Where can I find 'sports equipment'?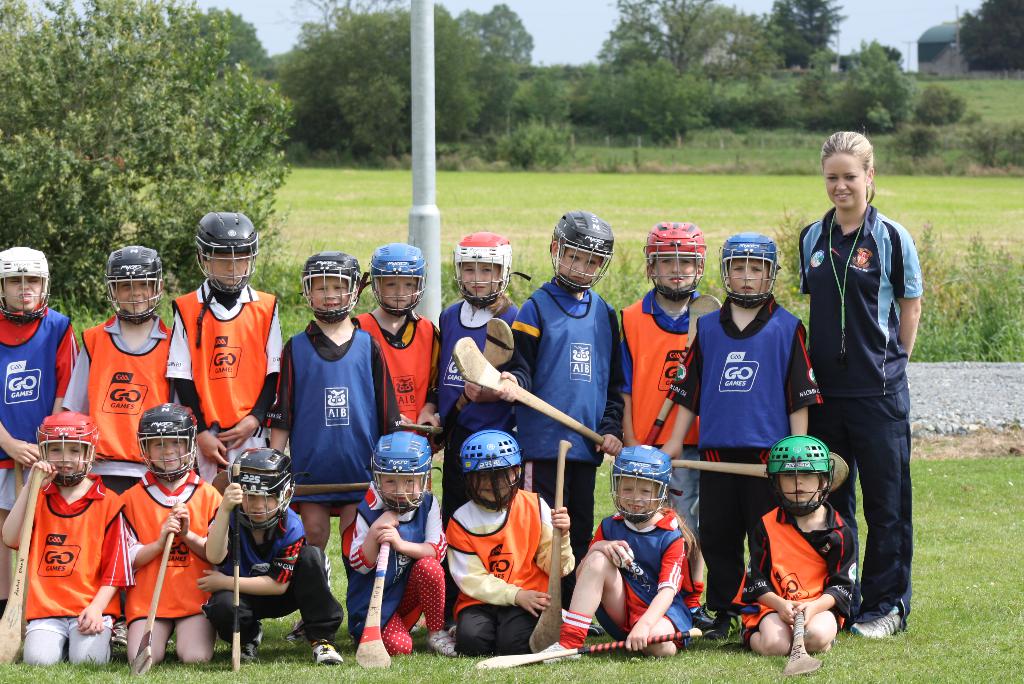
You can find it at Rect(720, 234, 778, 308).
